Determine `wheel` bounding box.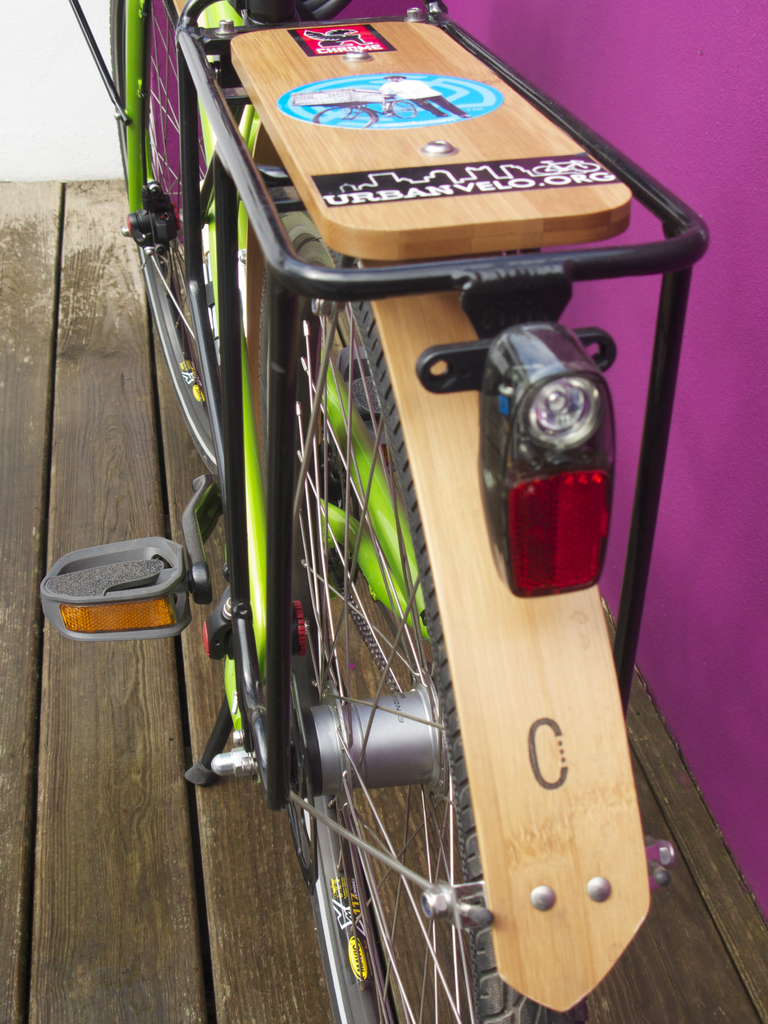
Determined: 270 270 573 1023.
